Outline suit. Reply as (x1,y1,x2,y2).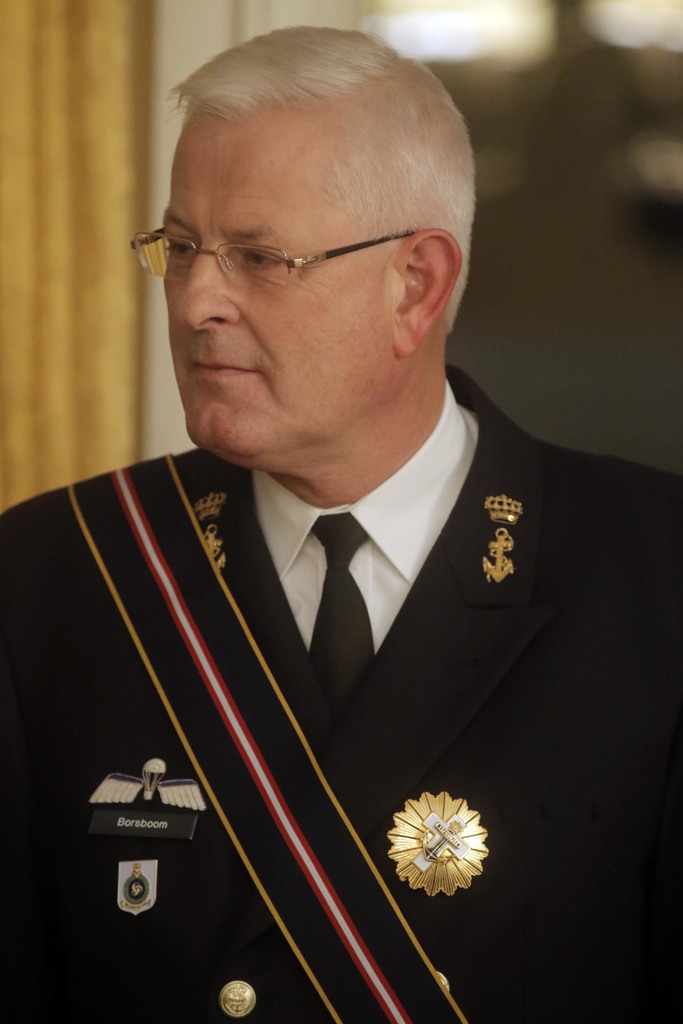
(45,271,643,965).
